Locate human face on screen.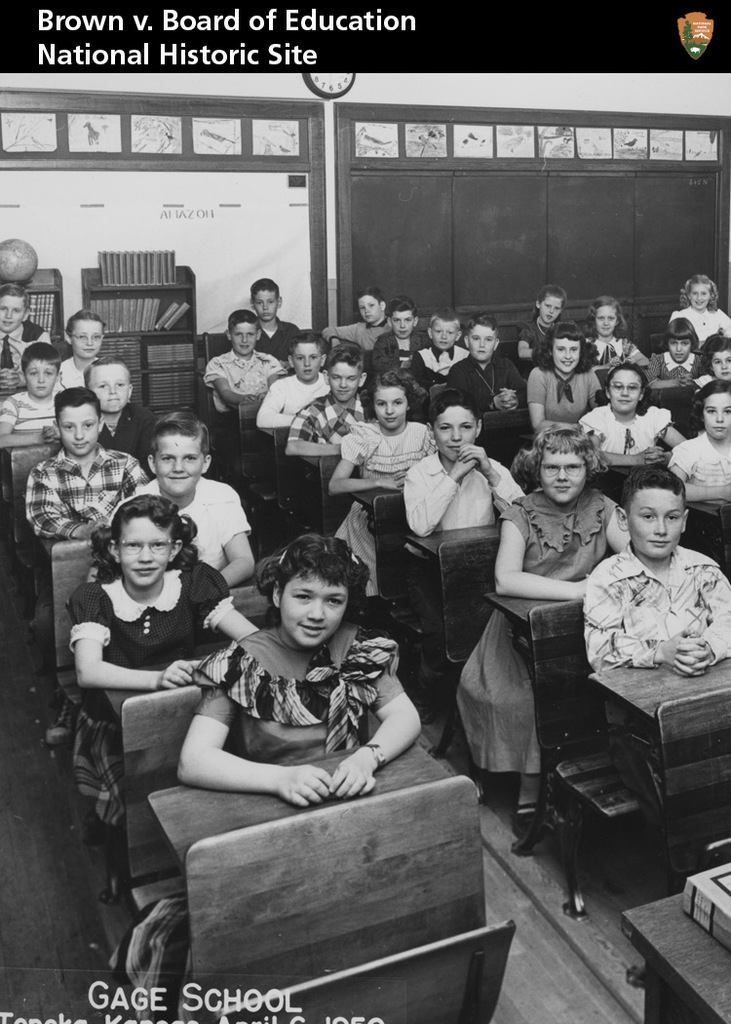
On screen at 24, 359, 57, 395.
